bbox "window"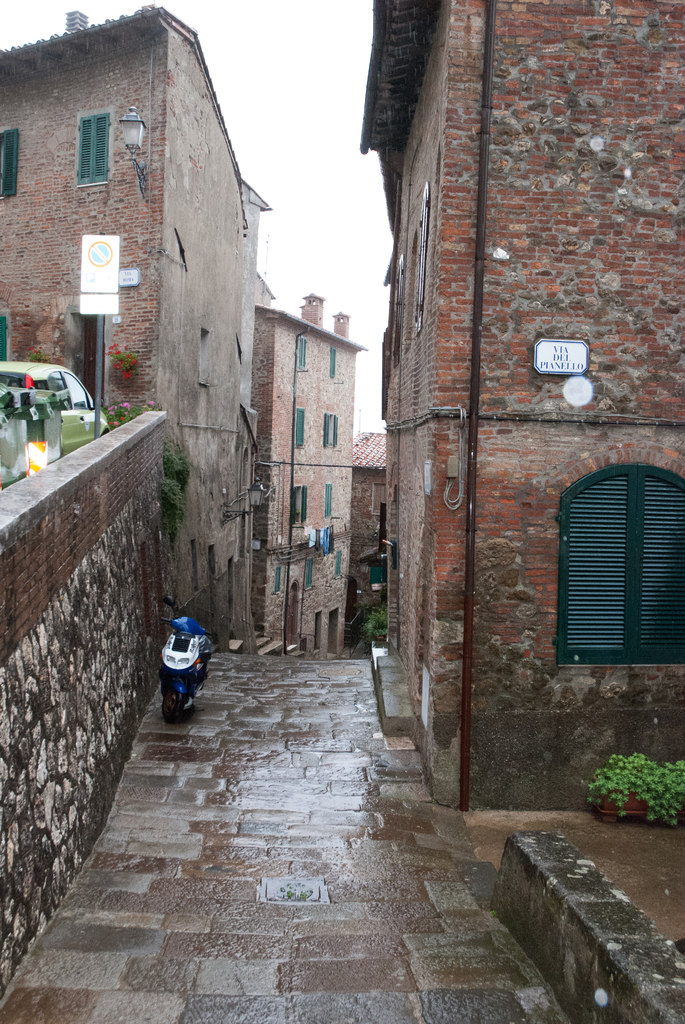
<bbox>328, 483, 331, 518</bbox>
